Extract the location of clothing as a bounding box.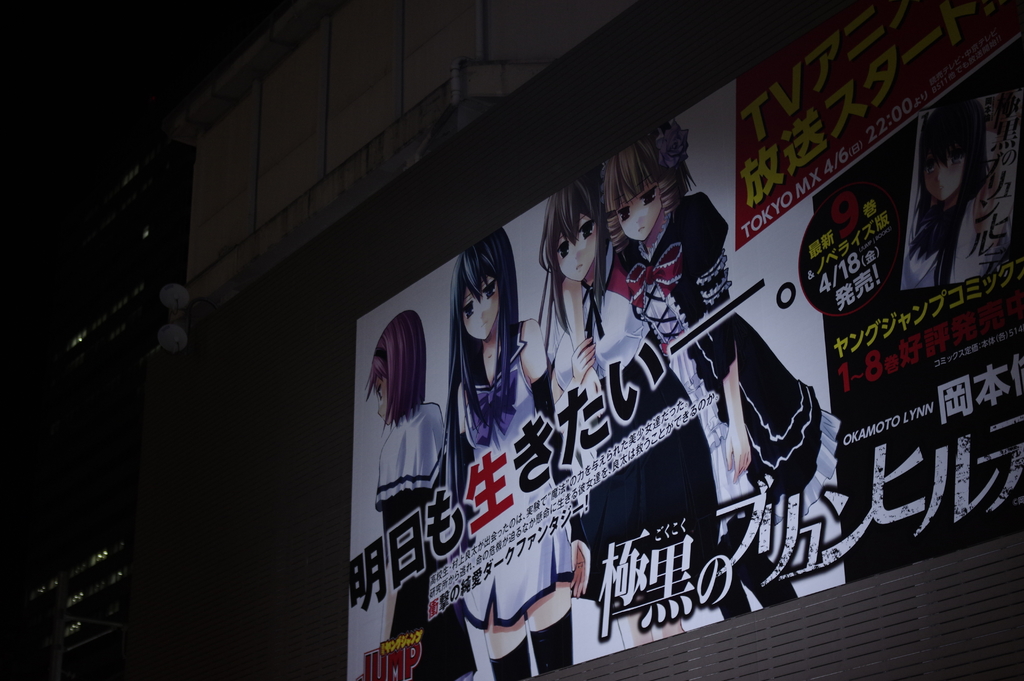
[460, 317, 576, 621].
